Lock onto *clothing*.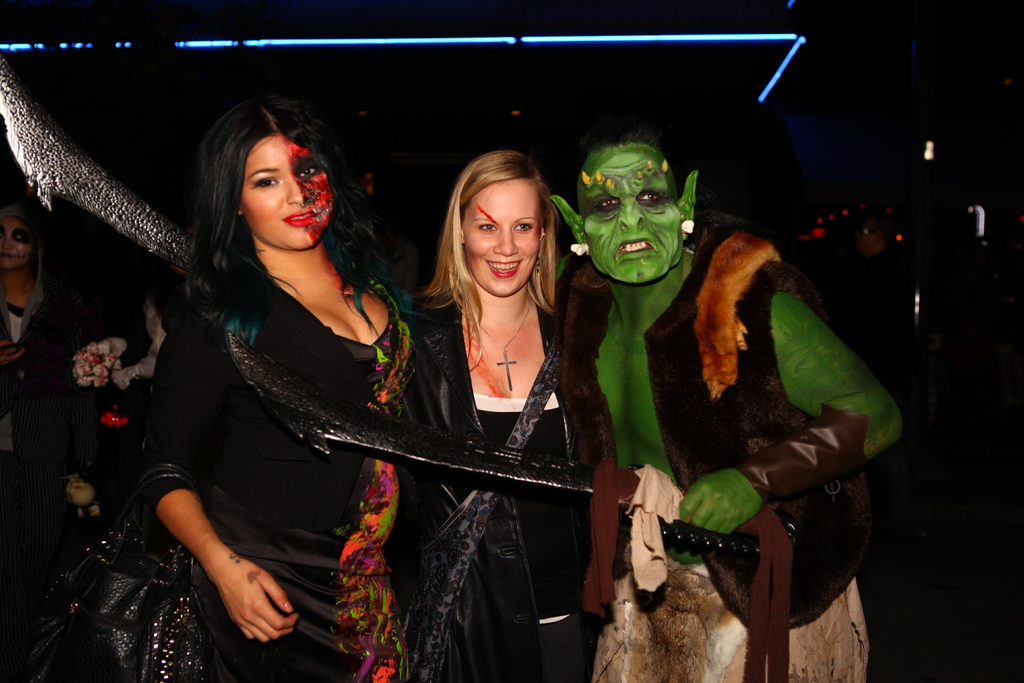
Locked: [0, 299, 72, 593].
